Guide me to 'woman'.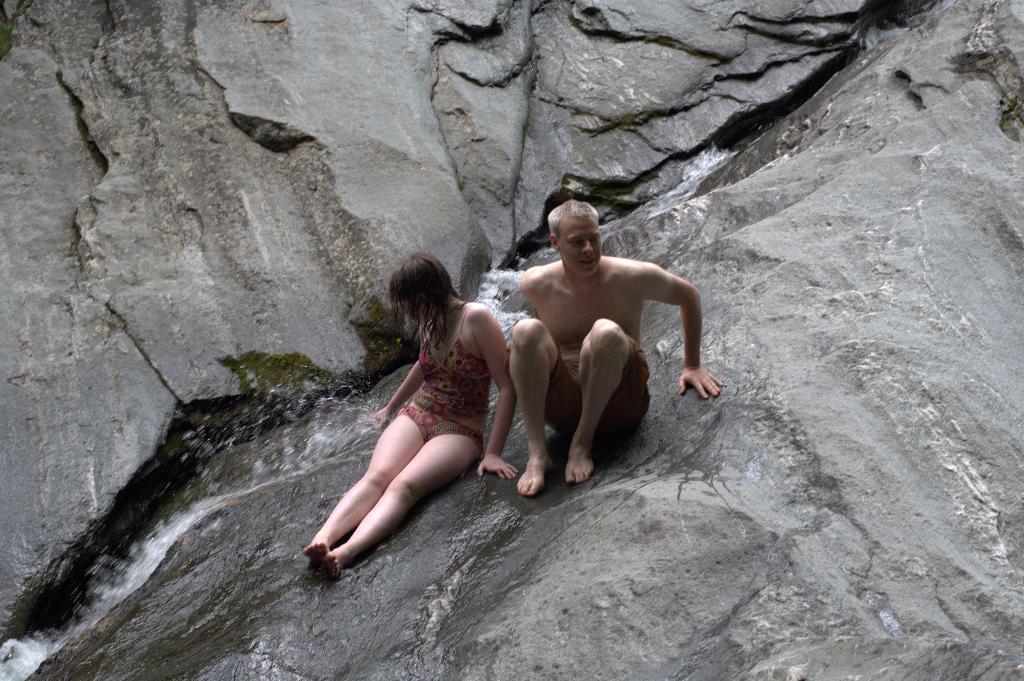
Guidance: (302,250,518,580).
